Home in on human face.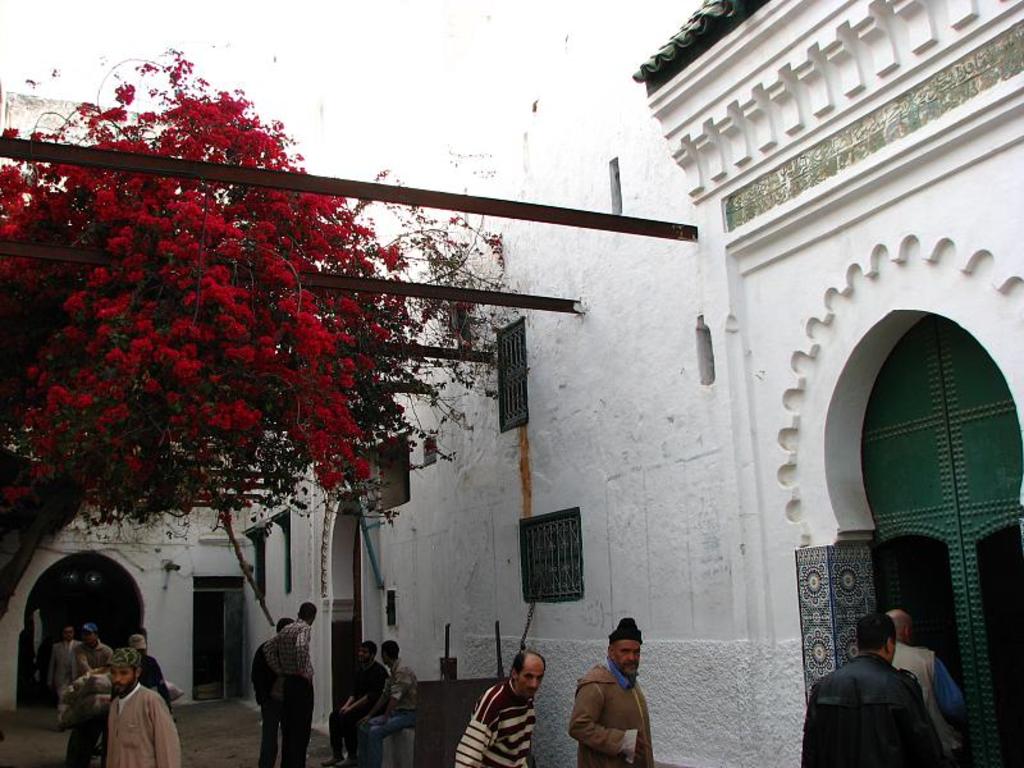
Homed in at (x1=58, y1=628, x2=70, y2=641).
